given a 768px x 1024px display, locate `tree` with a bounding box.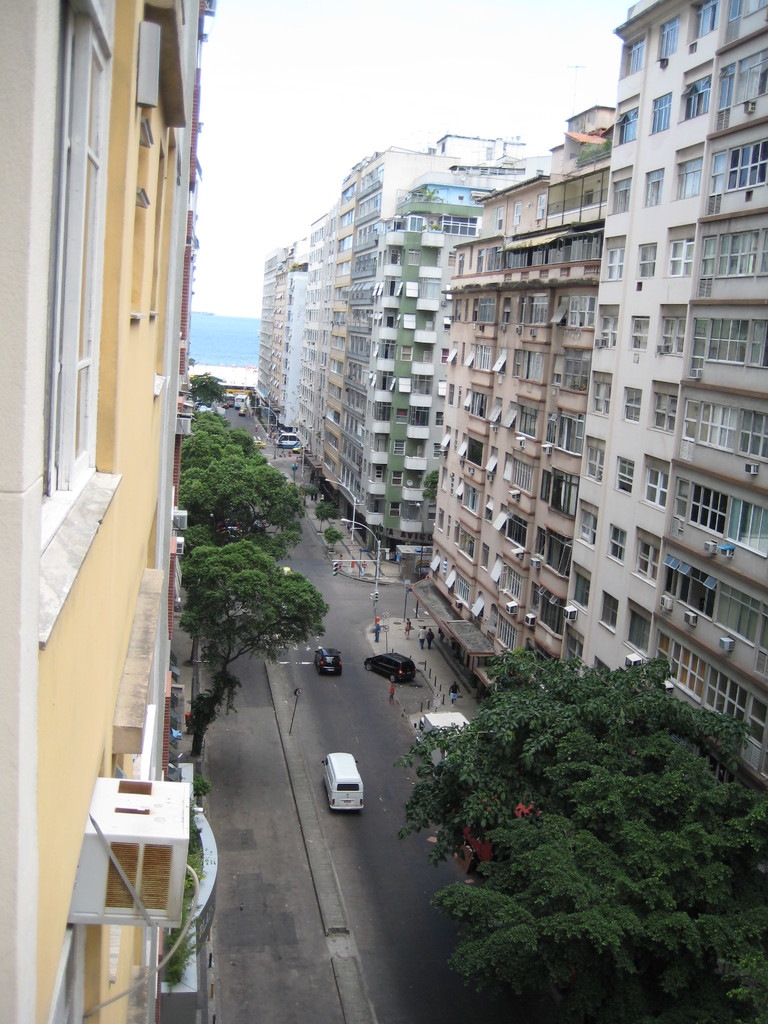
Located: [left=163, top=540, right=326, bottom=724].
